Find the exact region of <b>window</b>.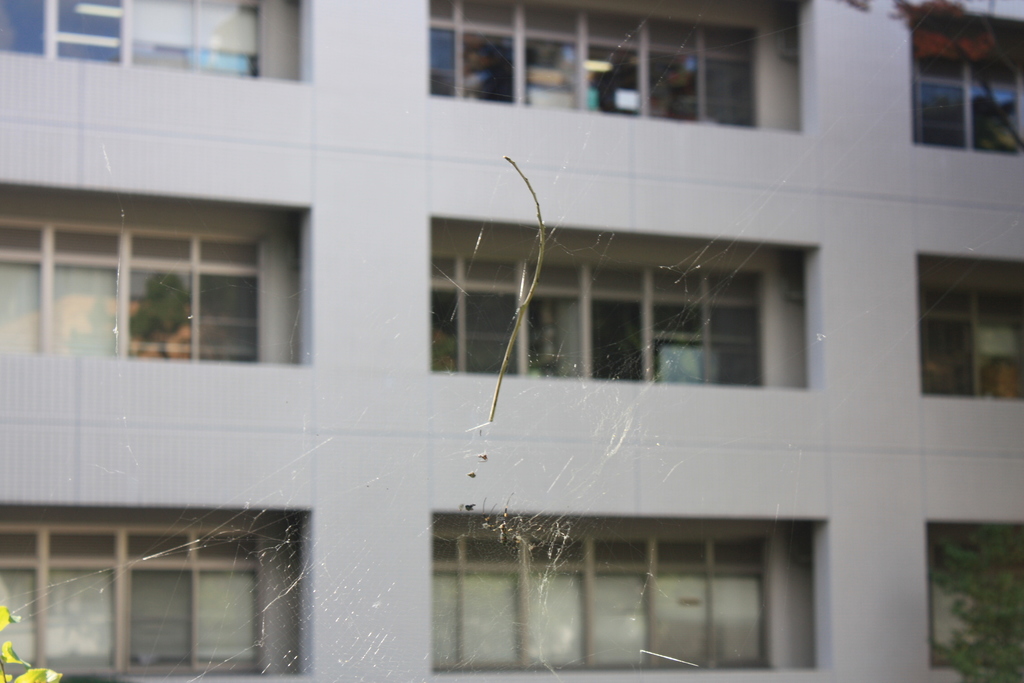
Exact region: bbox=[431, 218, 810, 394].
